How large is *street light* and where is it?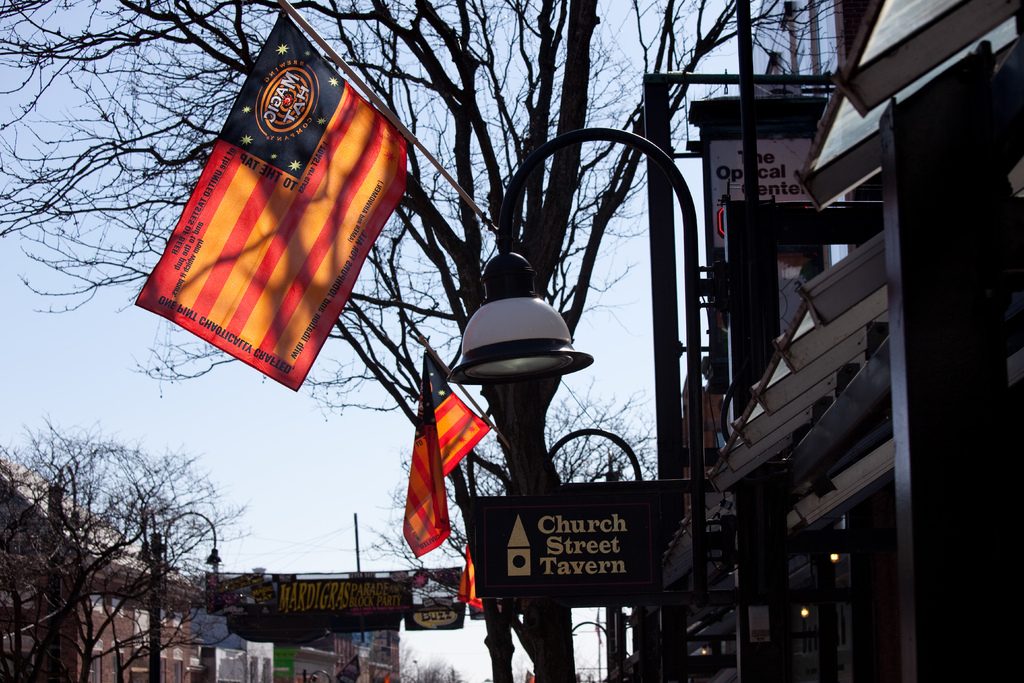
Bounding box: 444:128:709:587.
